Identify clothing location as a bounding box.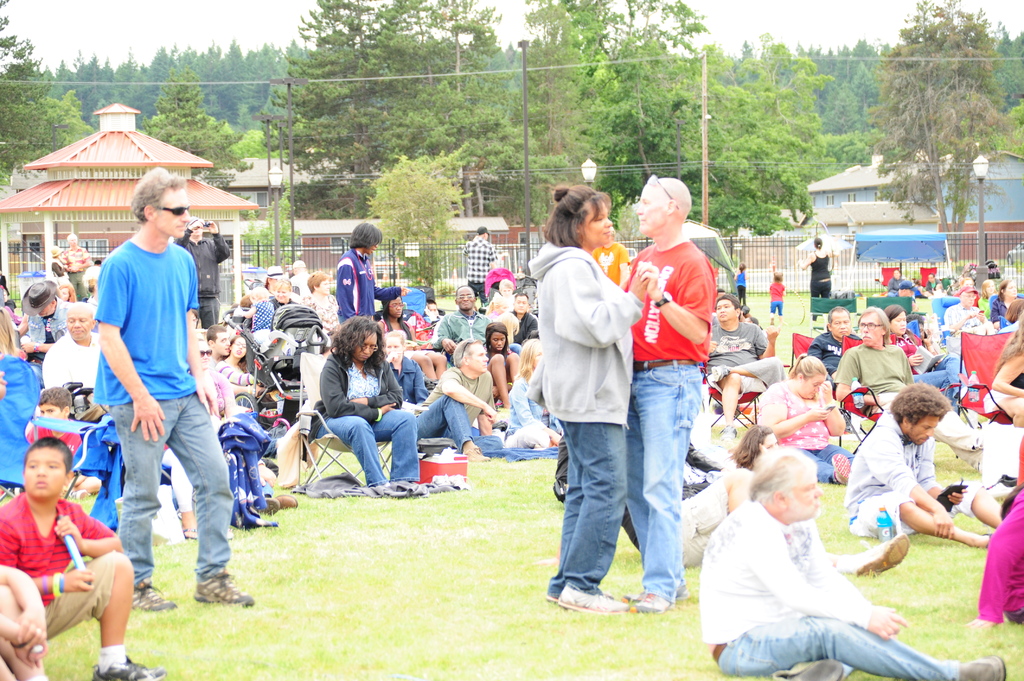
box(882, 269, 907, 298).
